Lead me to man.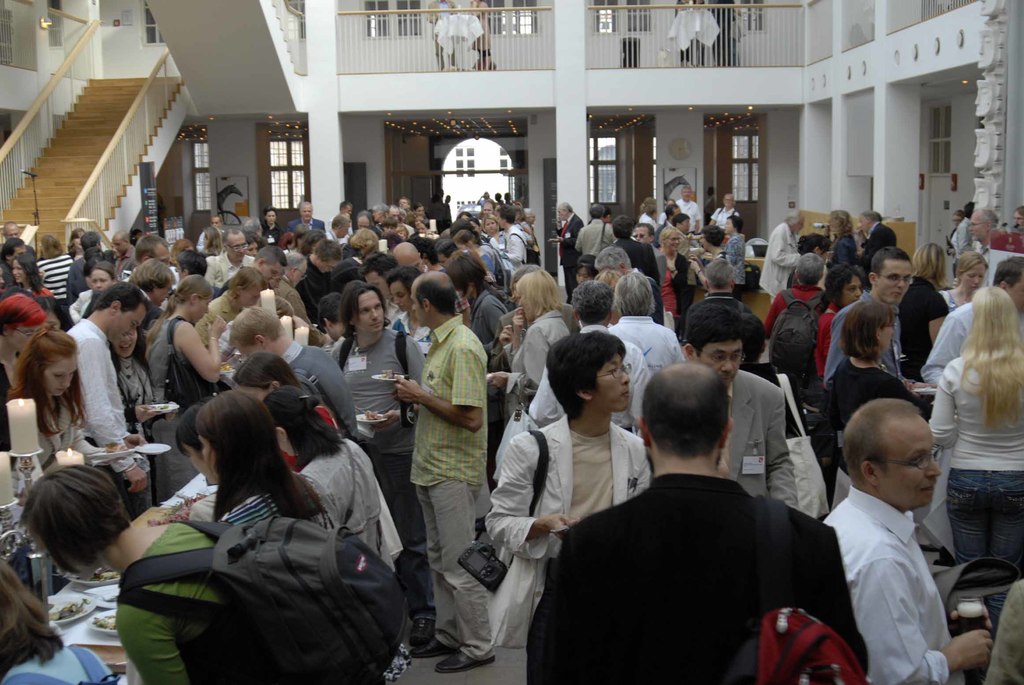
Lead to {"left": 4, "top": 221, "right": 20, "bottom": 241}.
